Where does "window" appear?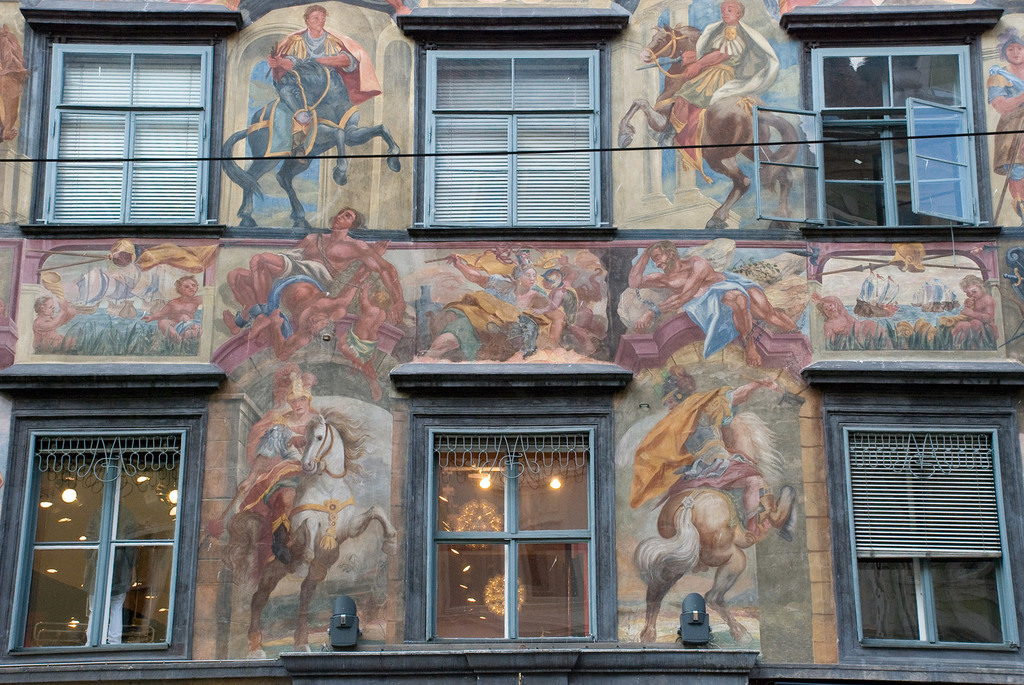
Appears at select_region(25, 22, 218, 228).
